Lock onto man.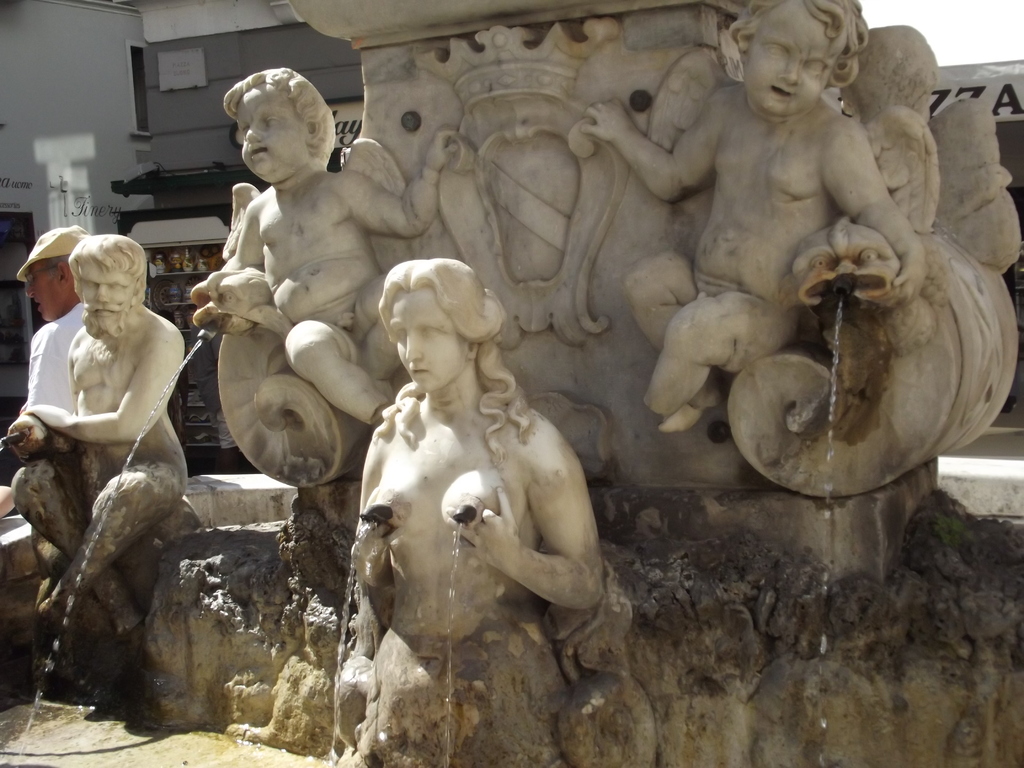
Locked: pyautogui.locateOnScreen(12, 191, 215, 721).
